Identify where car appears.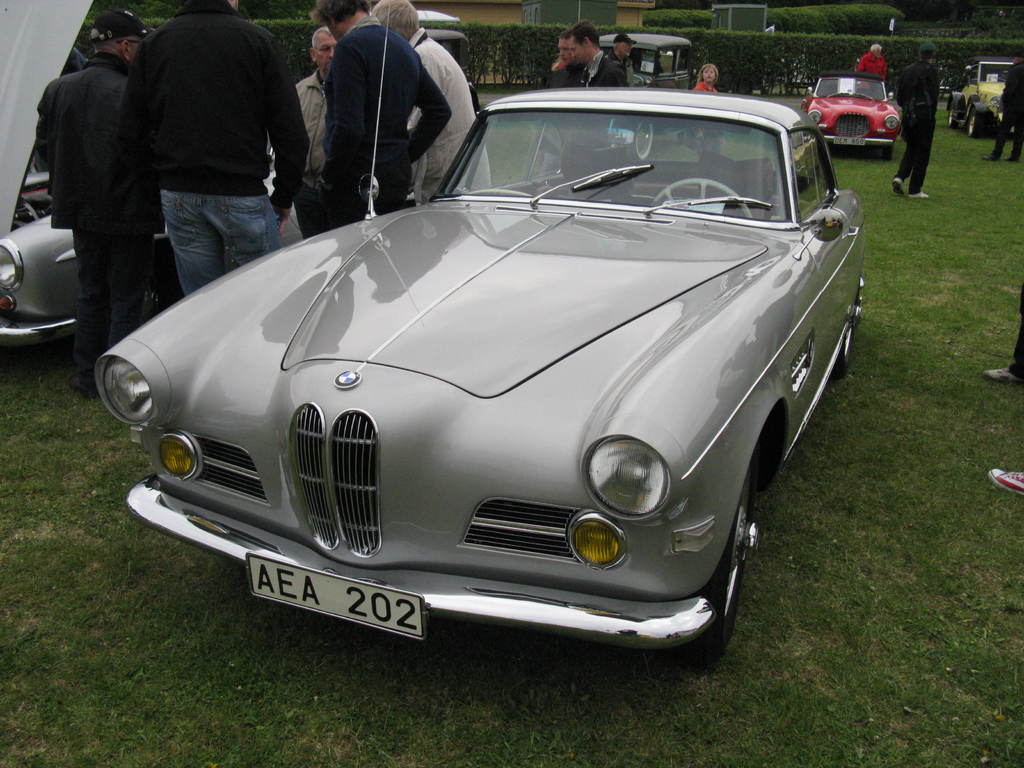
Appears at pyautogui.locateOnScreen(473, 27, 689, 167).
